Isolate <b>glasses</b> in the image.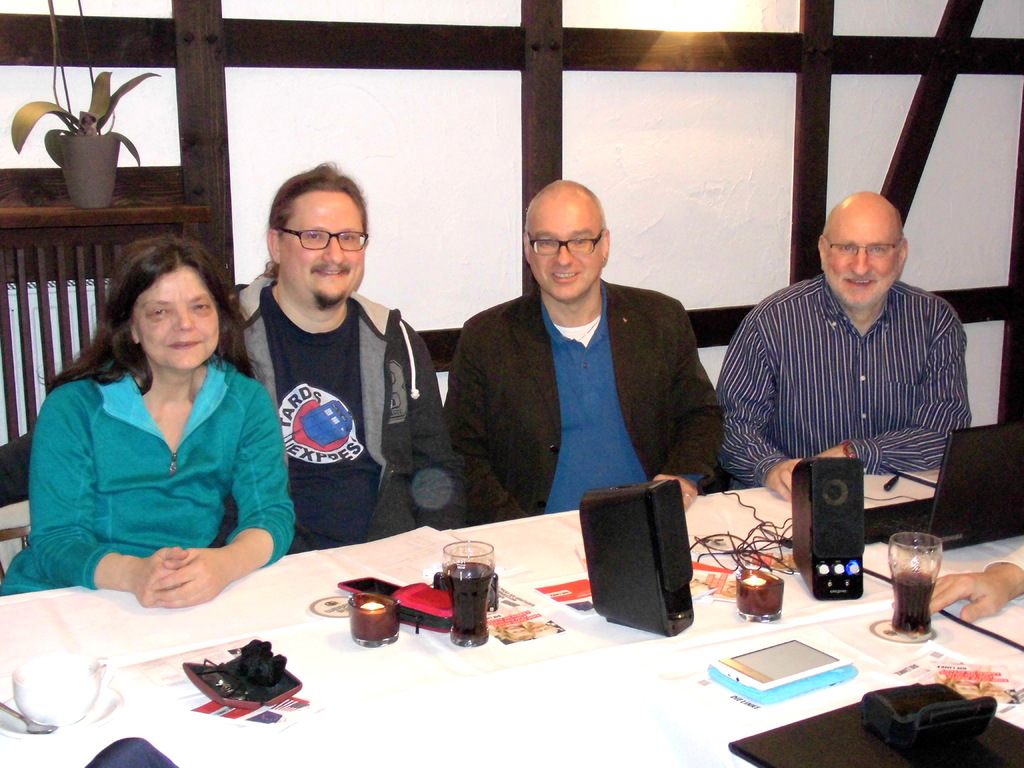
Isolated region: detection(276, 226, 370, 254).
